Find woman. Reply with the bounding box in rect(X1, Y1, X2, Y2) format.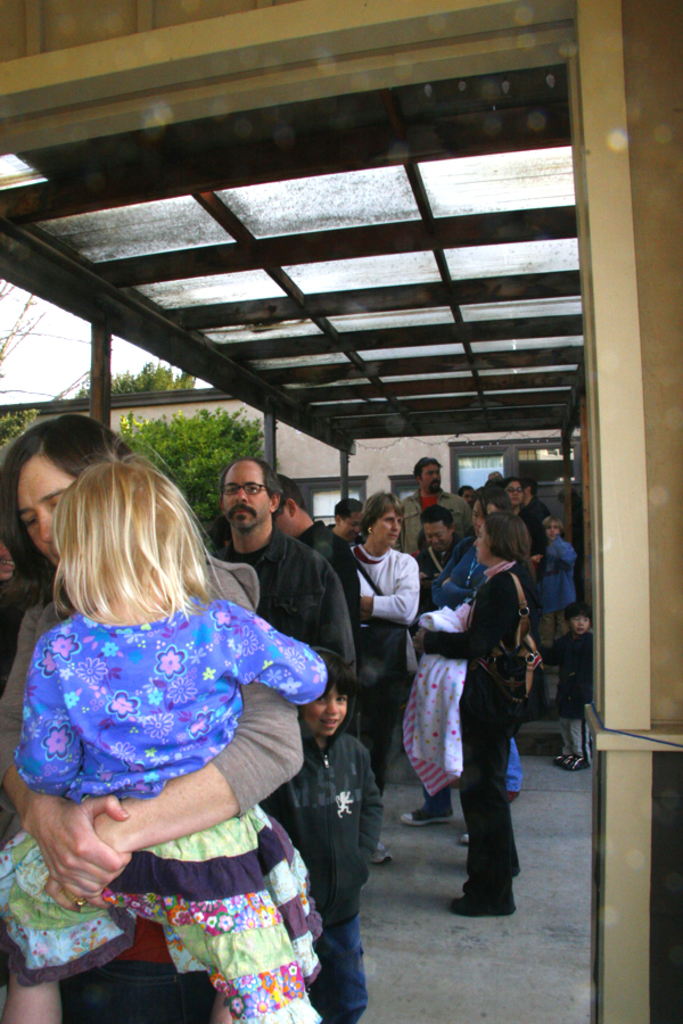
rect(397, 505, 548, 918).
